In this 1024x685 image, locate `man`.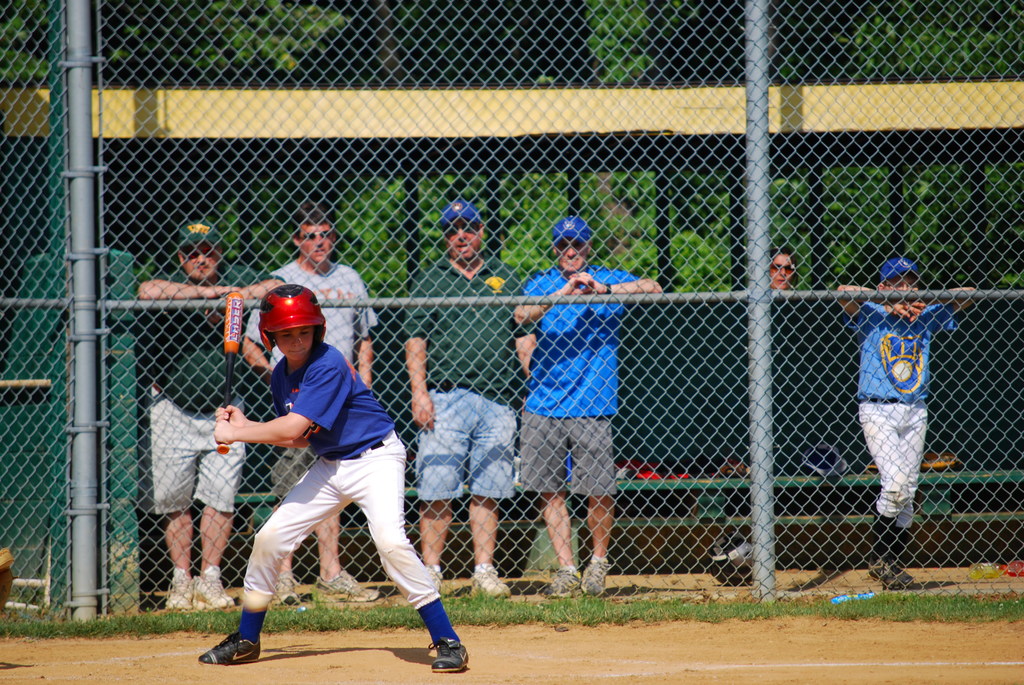
Bounding box: pyautogui.locateOnScreen(513, 216, 661, 601).
